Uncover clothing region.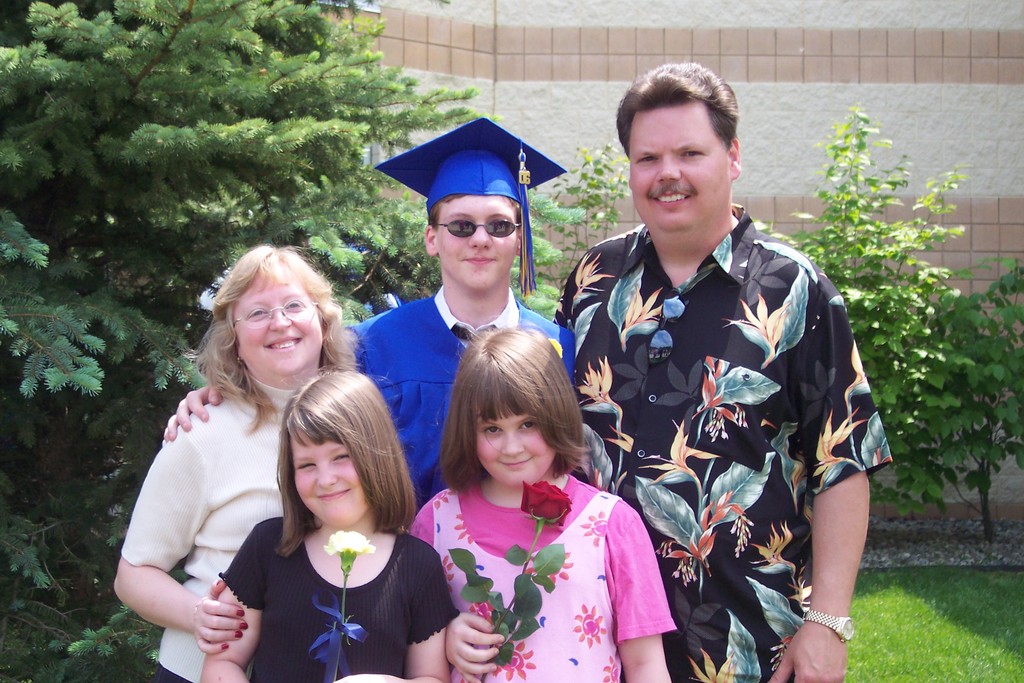
Uncovered: select_region(328, 283, 586, 506).
